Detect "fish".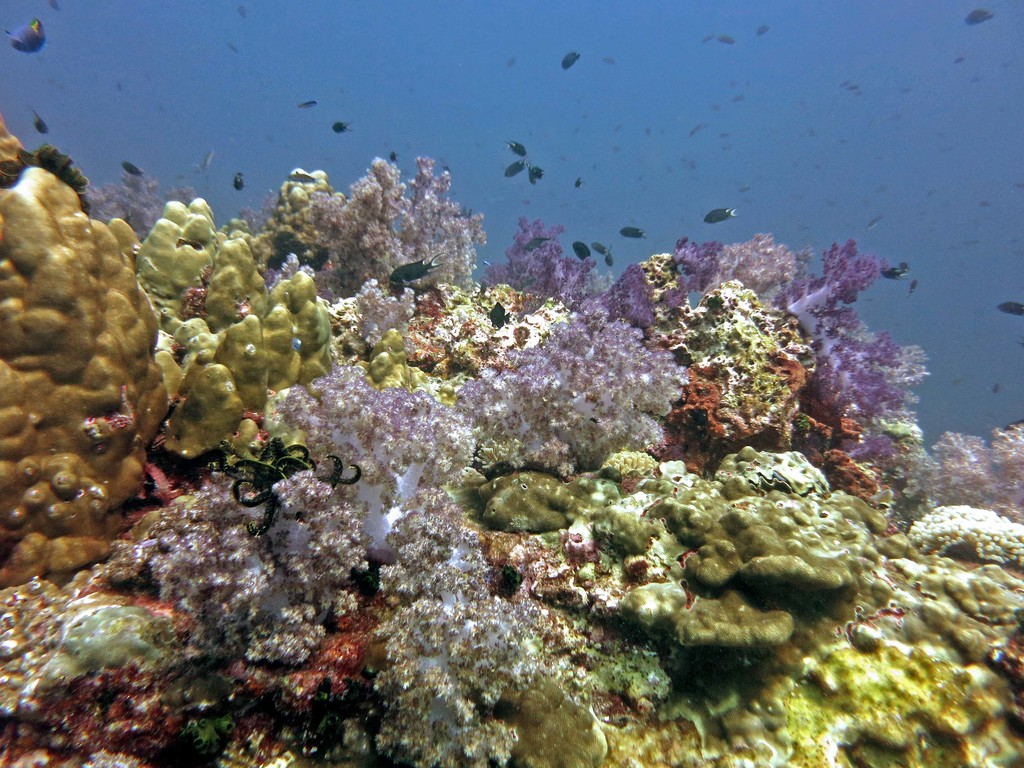
Detected at x1=530, y1=166, x2=545, y2=177.
